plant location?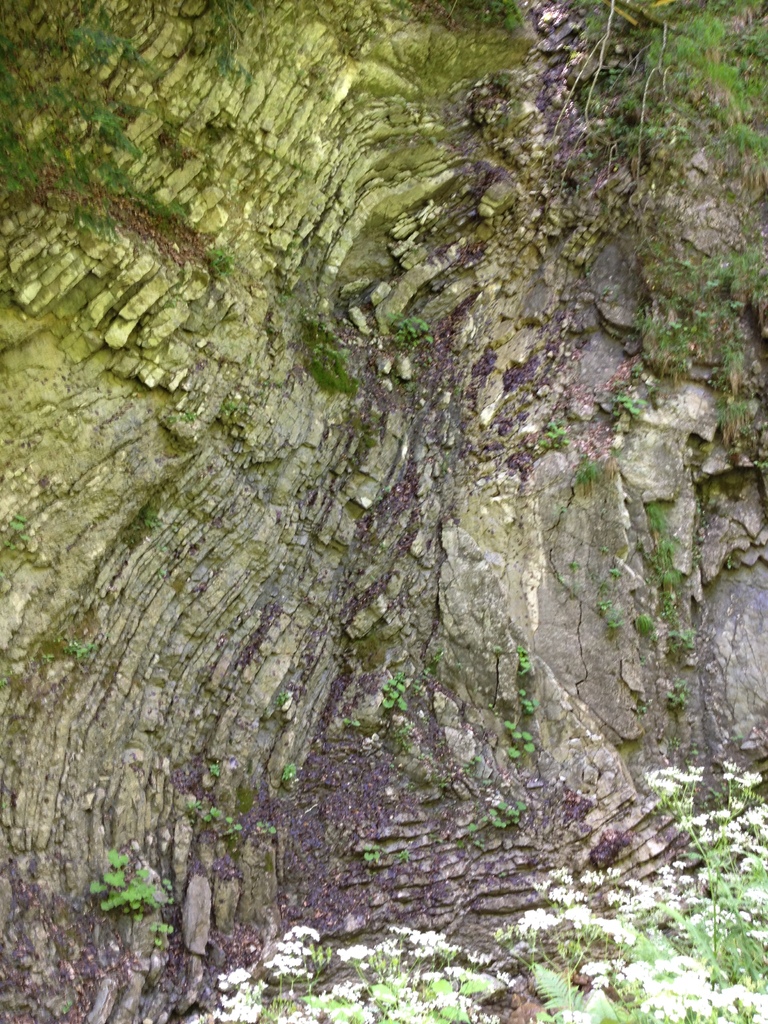
<box>419,350,433,368</box>
